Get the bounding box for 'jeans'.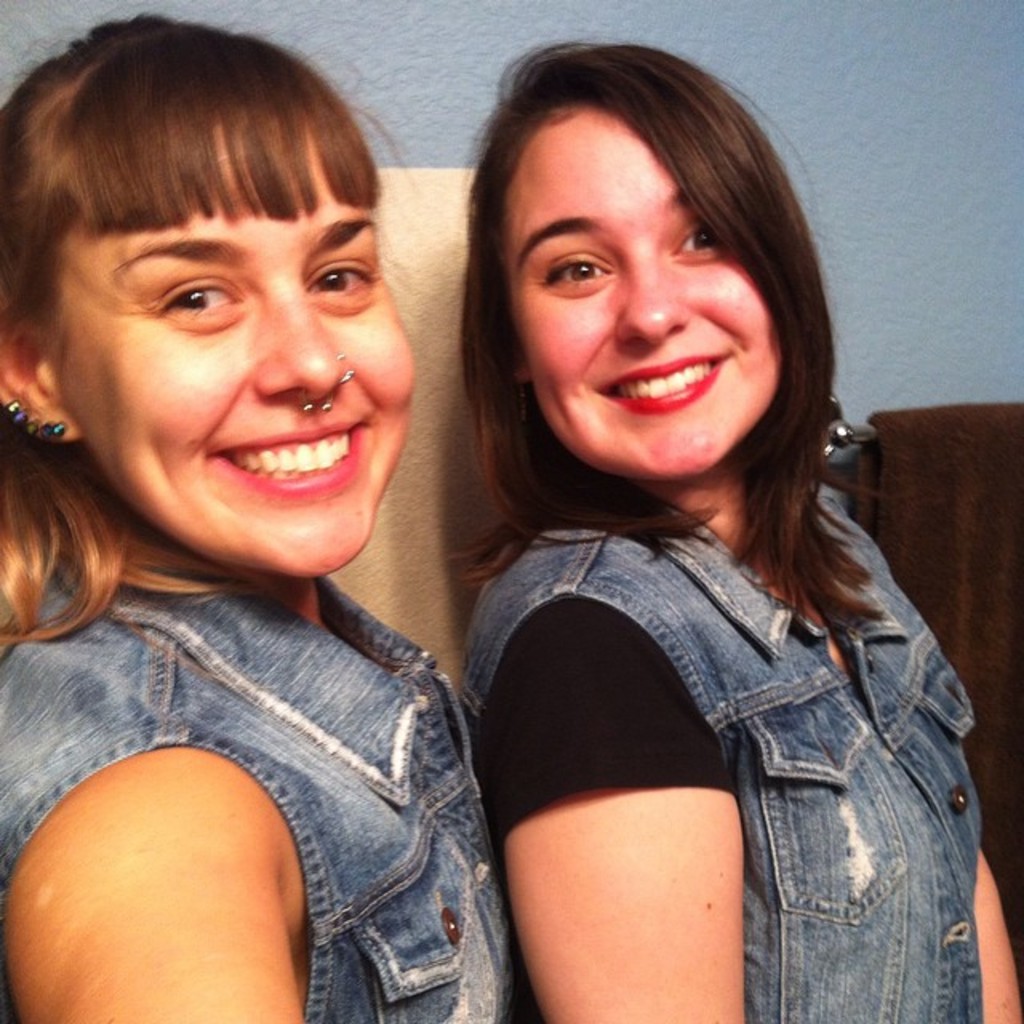
{"left": 11, "top": 558, "right": 502, "bottom": 1021}.
